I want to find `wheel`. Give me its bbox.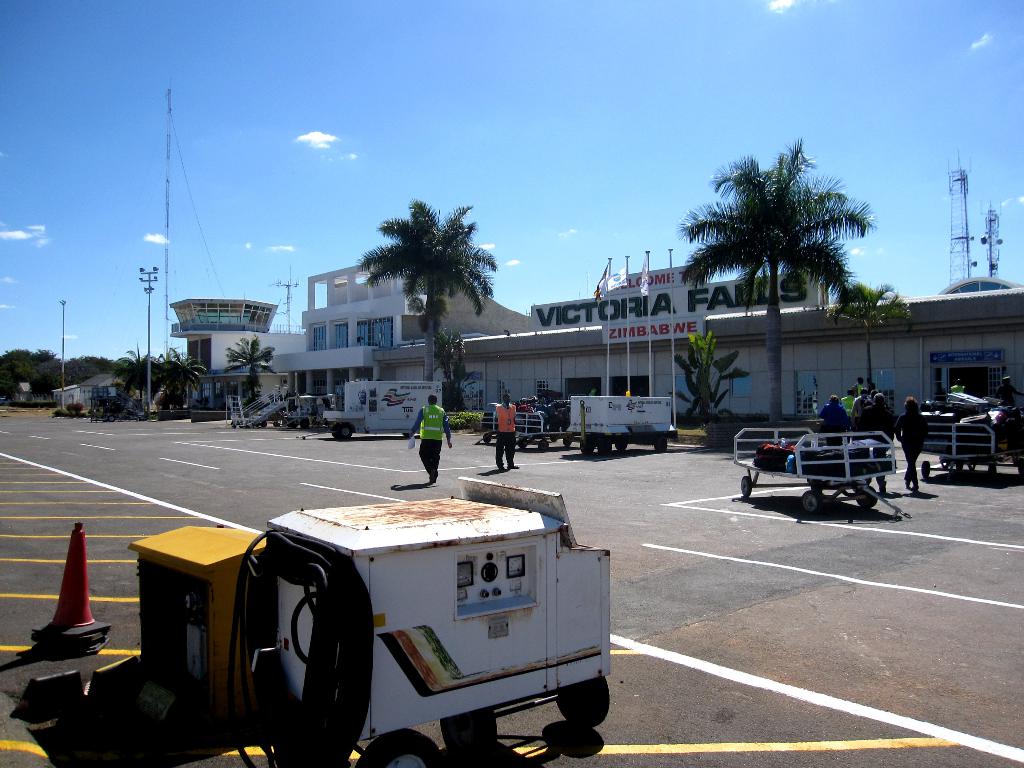
445 708 499 760.
